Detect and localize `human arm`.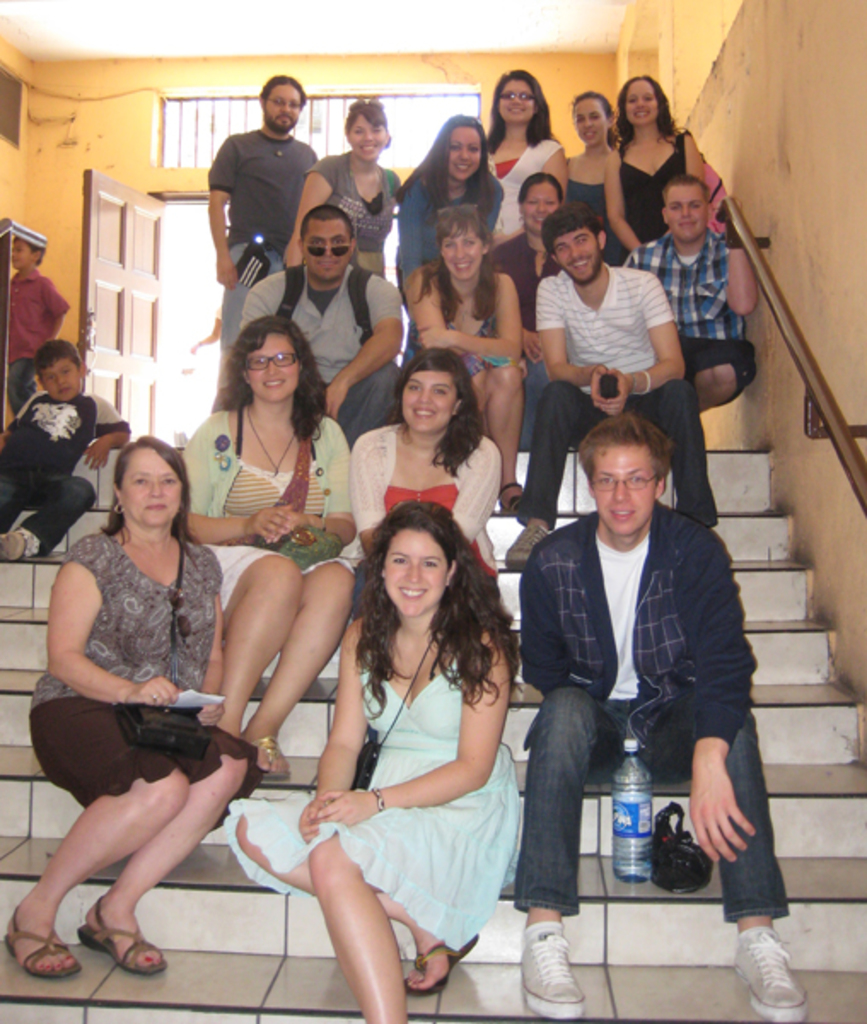
Localized at locate(686, 534, 765, 869).
